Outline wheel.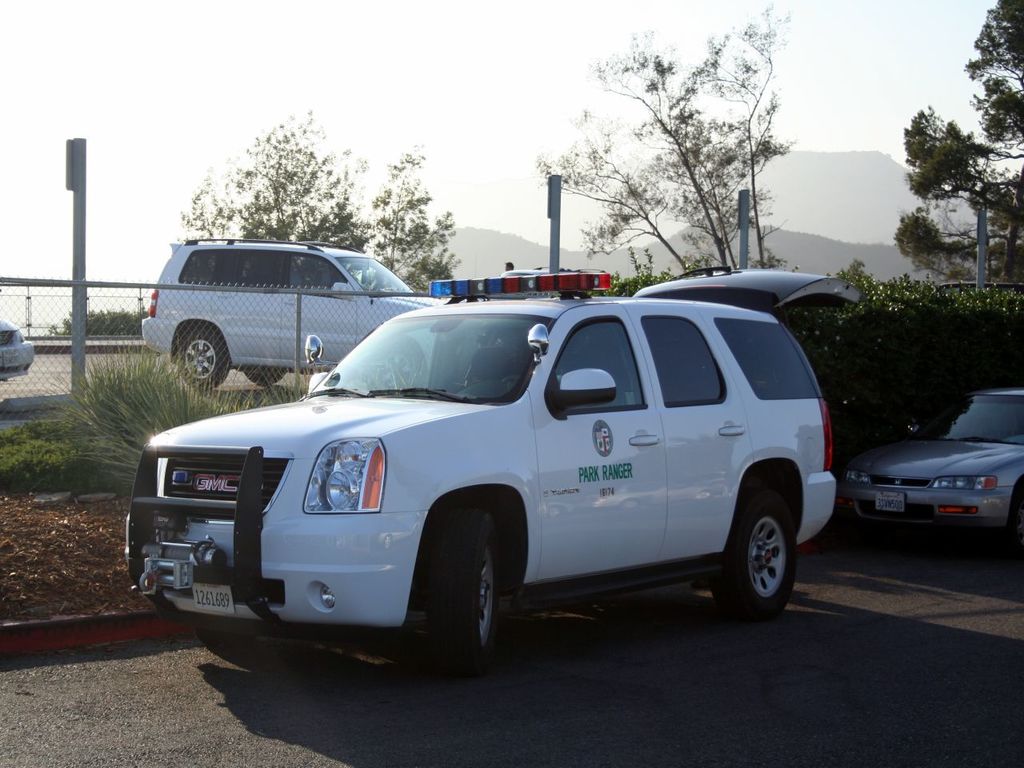
Outline: <box>247,366,283,383</box>.
